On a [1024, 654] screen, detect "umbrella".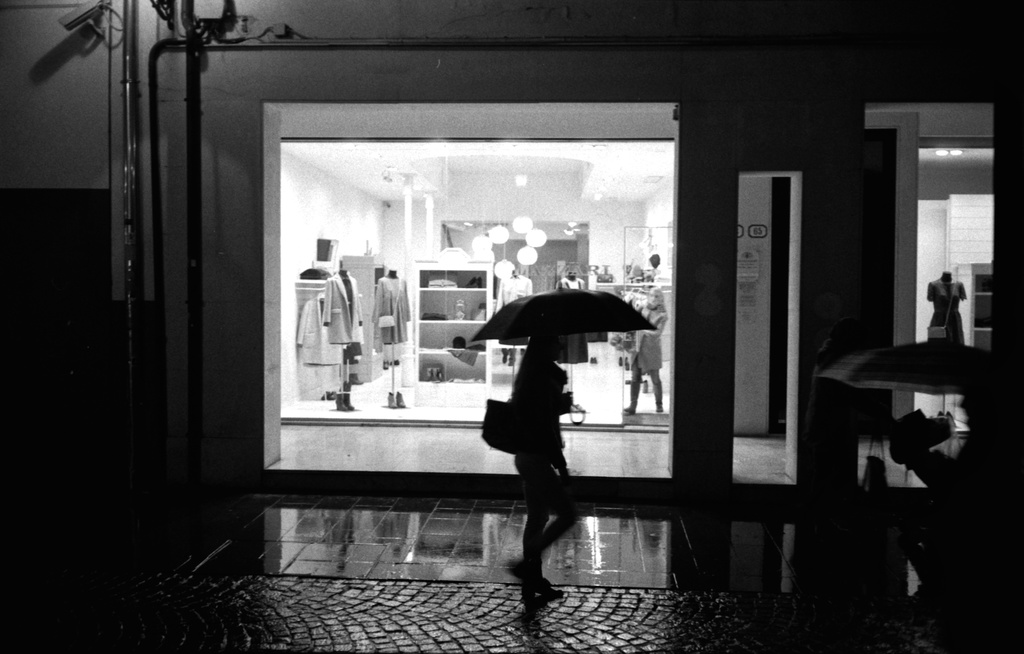
region(816, 336, 1023, 421).
